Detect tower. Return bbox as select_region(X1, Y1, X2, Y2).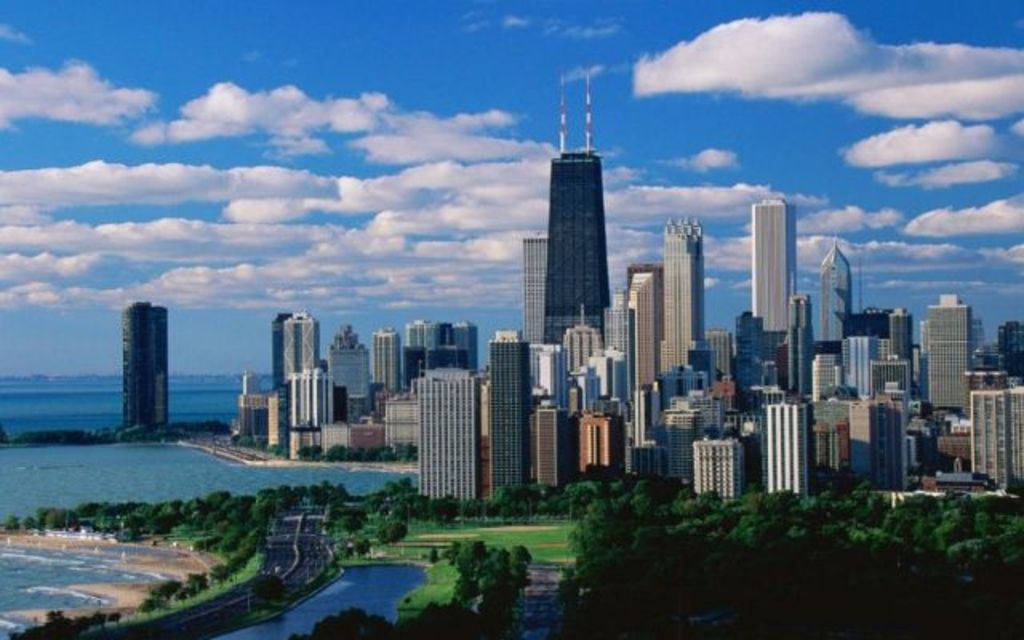
select_region(493, 330, 536, 498).
